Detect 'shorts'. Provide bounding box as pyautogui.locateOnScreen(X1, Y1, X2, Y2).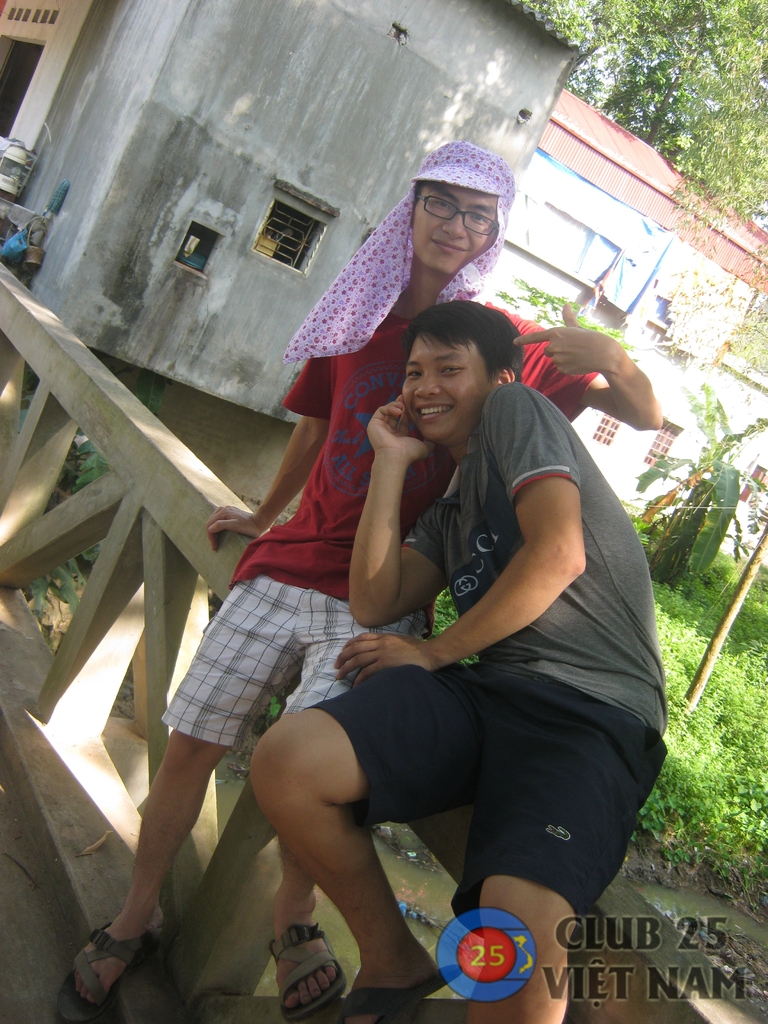
pyautogui.locateOnScreen(157, 574, 429, 755).
